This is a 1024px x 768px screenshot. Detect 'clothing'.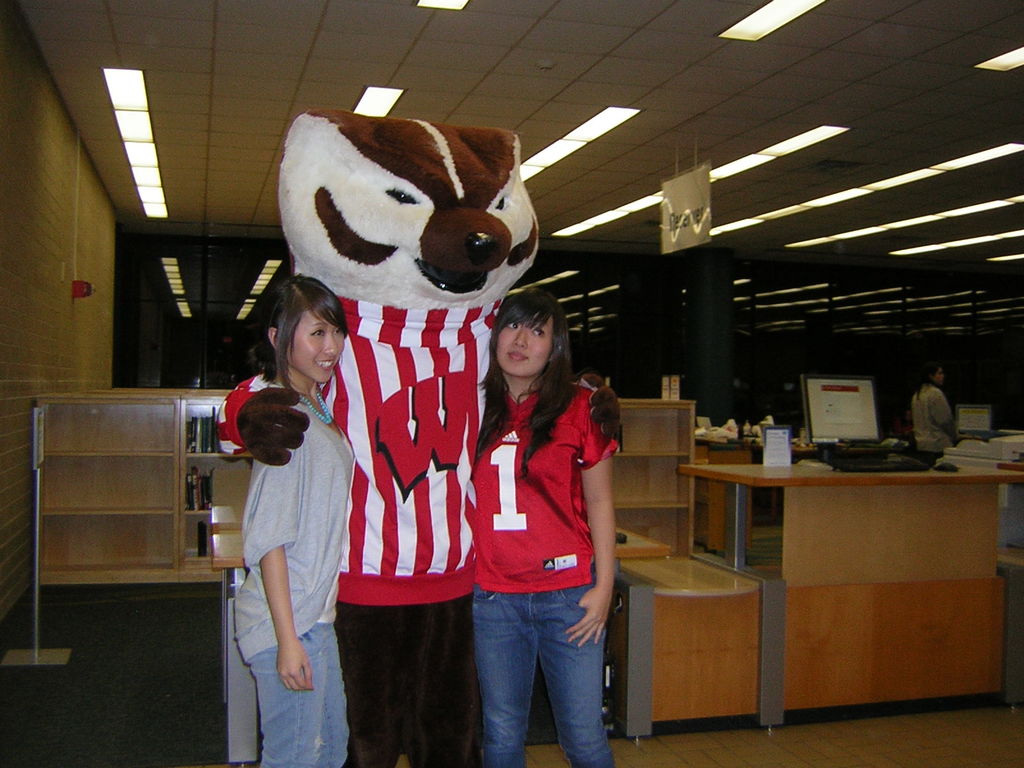
rect(462, 356, 618, 684).
